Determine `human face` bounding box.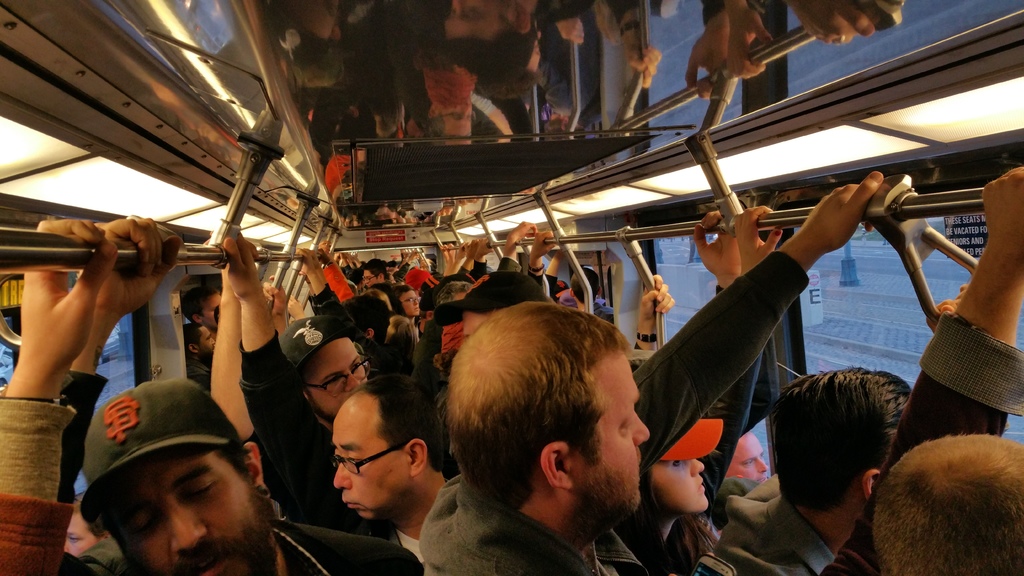
Determined: <box>197,328,218,359</box>.
